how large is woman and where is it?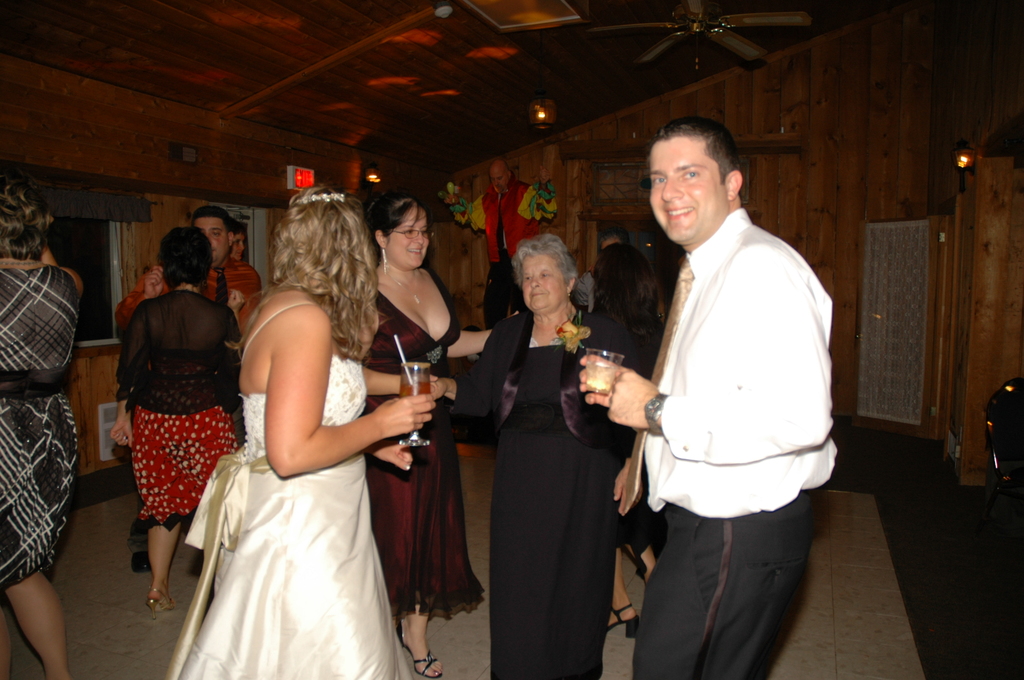
Bounding box: BBox(108, 227, 252, 618).
